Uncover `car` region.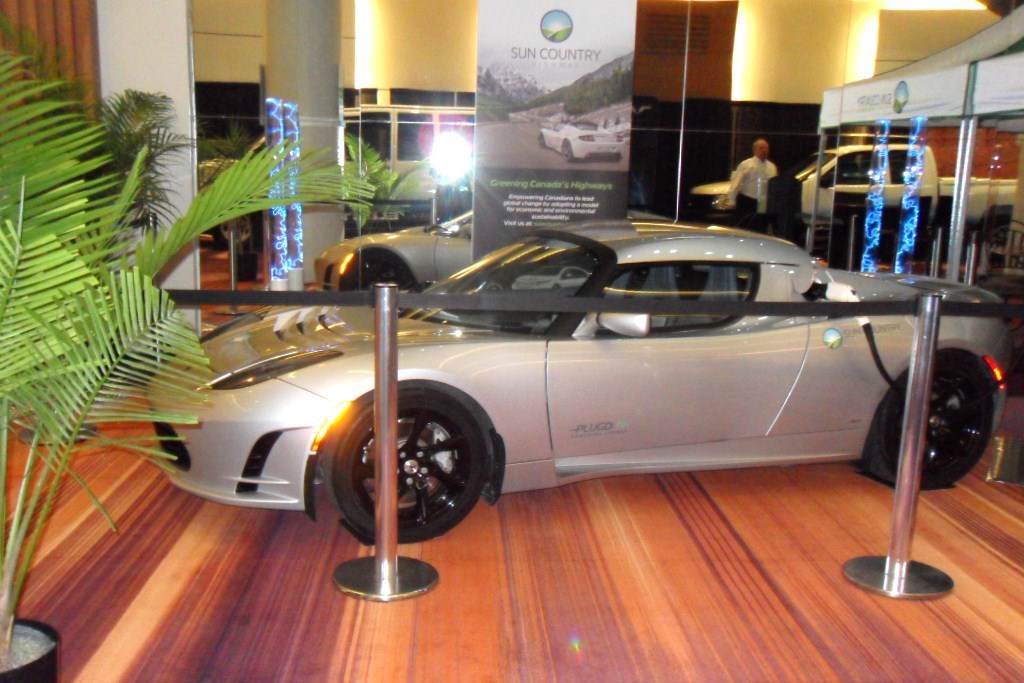
Uncovered: <region>144, 217, 1014, 546</region>.
